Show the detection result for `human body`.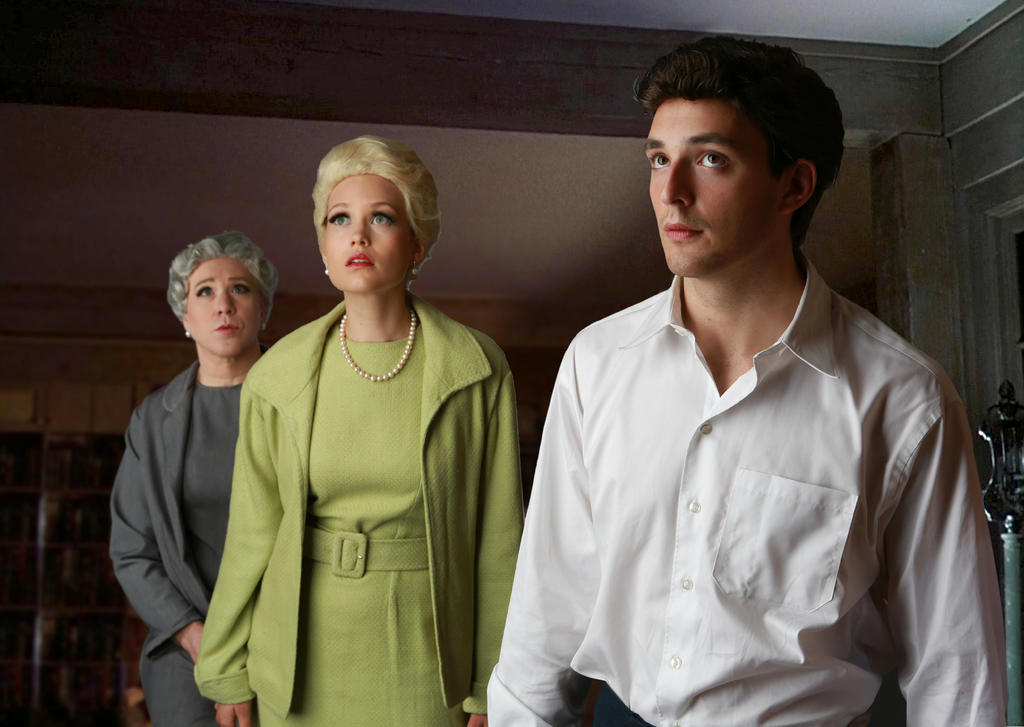
box(233, 134, 515, 726).
